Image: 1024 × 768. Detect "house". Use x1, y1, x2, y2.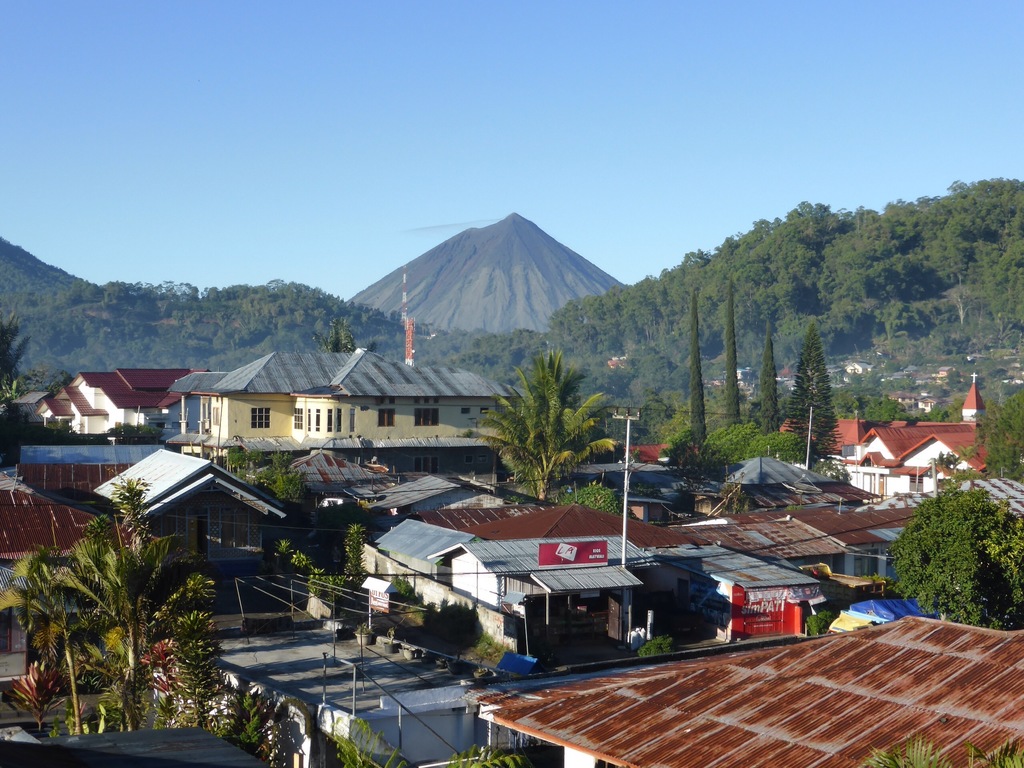
0, 474, 141, 580.
